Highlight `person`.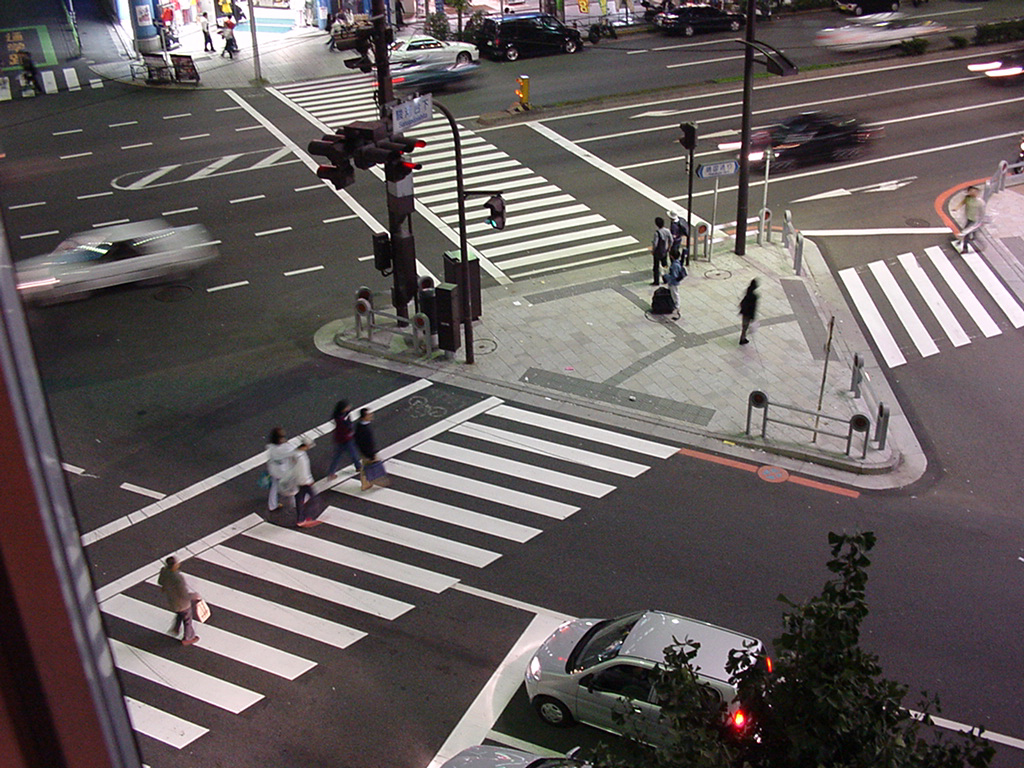
Highlighted region: [x1=663, y1=252, x2=688, y2=315].
